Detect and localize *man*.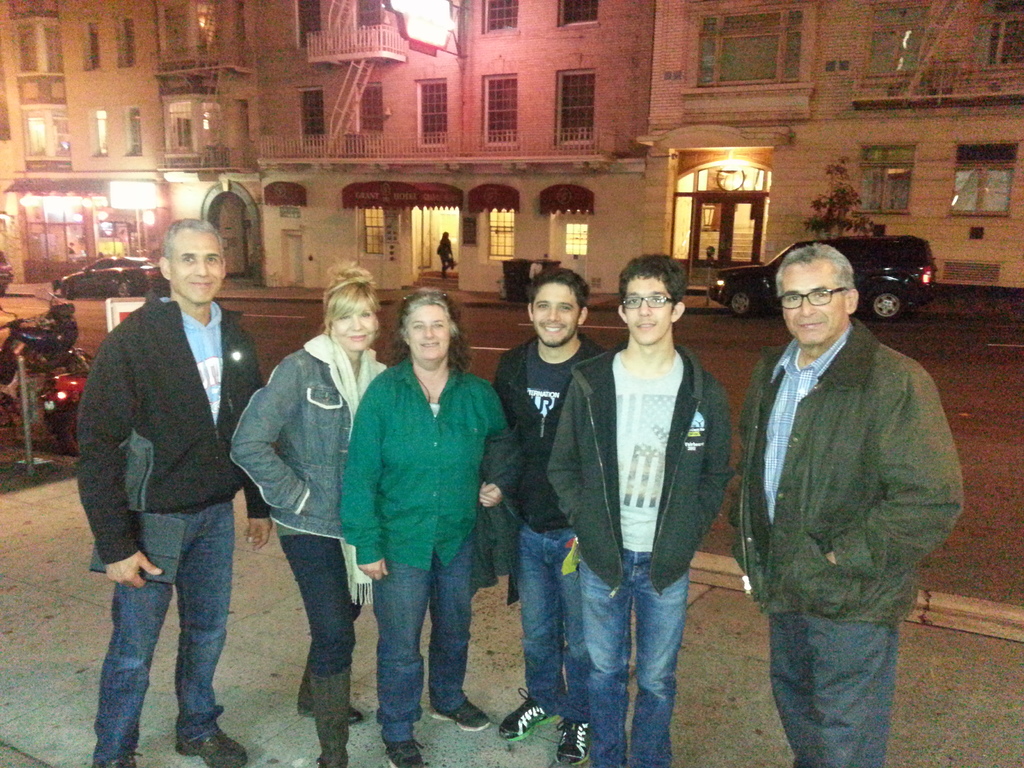
Localized at left=69, top=181, right=274, bottom=751.
